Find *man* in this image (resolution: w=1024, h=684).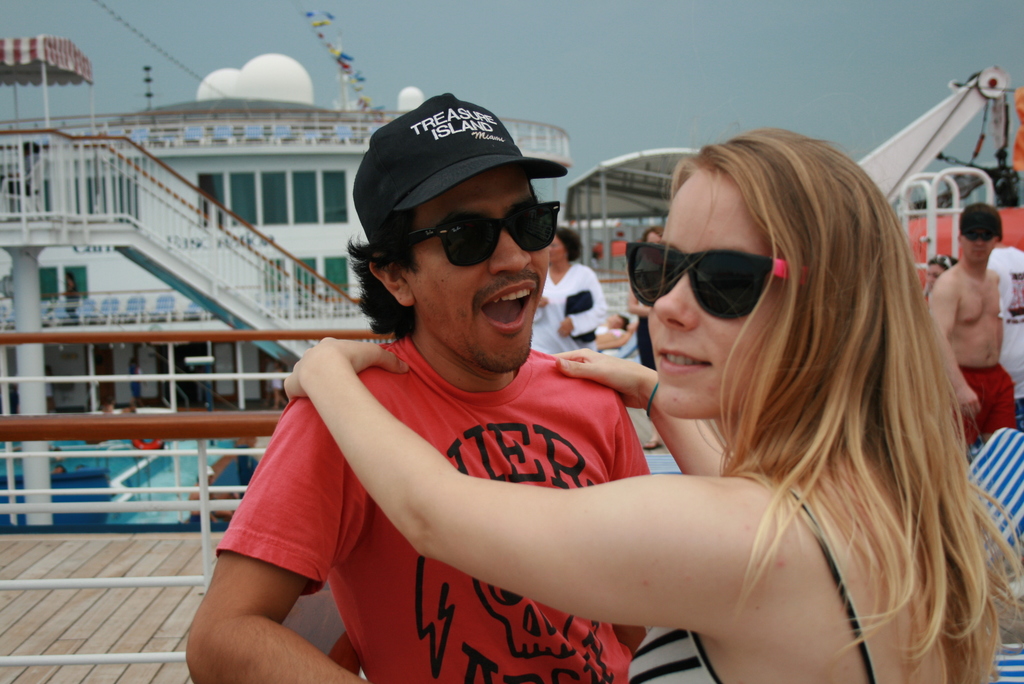
{"x1": 176, "y1": 87, "x2": 657, "y2": 683}.
